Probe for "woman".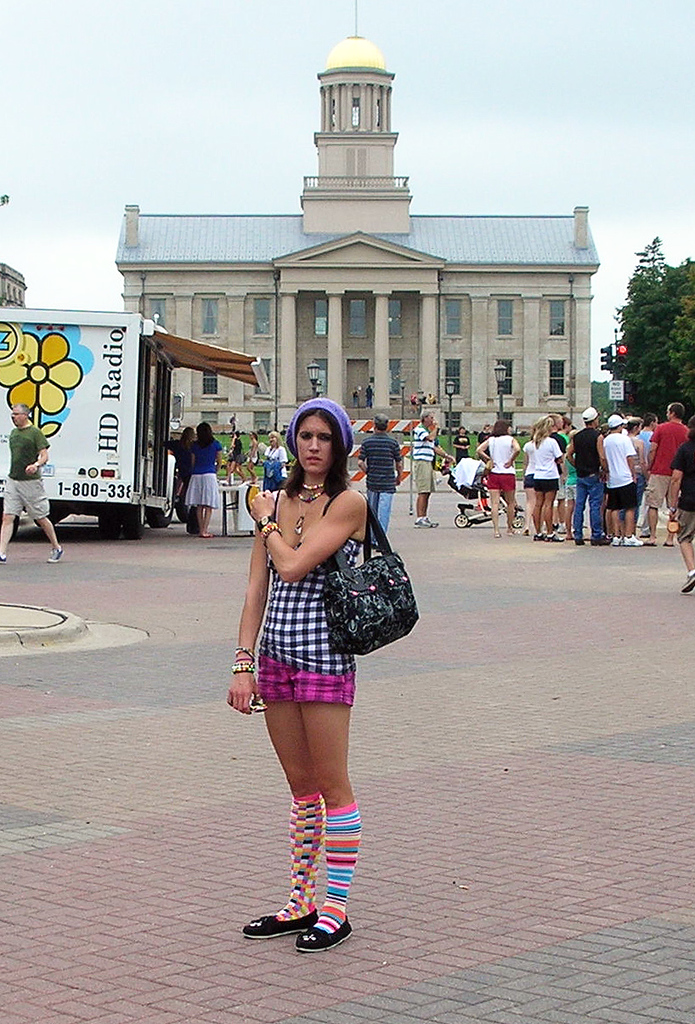
Probe result: BBox(228, 430, 246, 489).
